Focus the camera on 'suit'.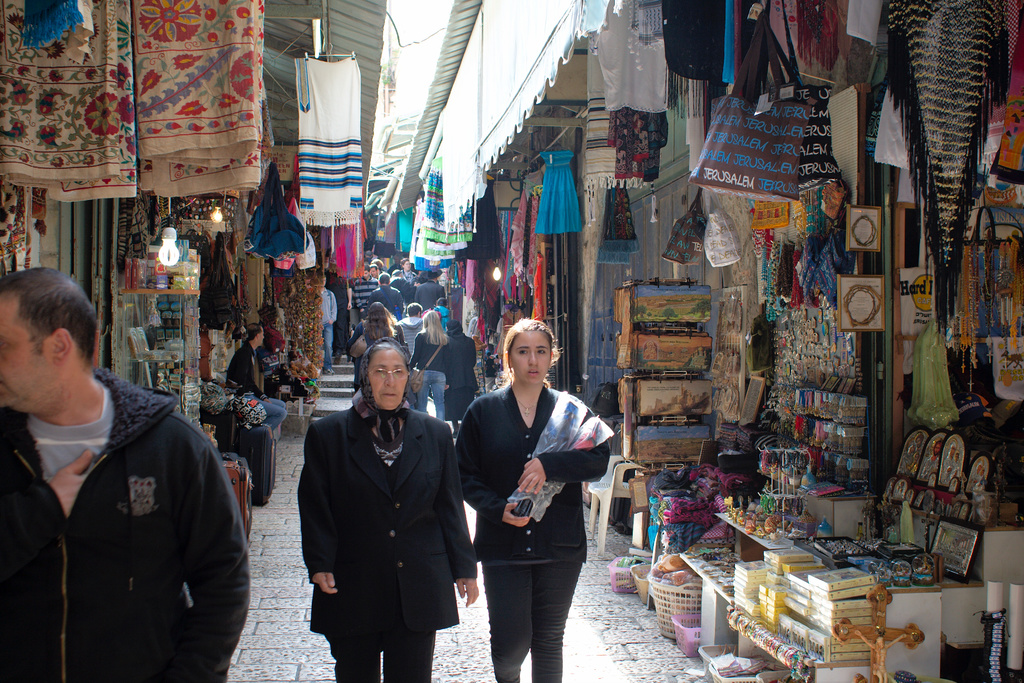
Focus region: <bbox>297, 352, 474, 667</bbox>.
